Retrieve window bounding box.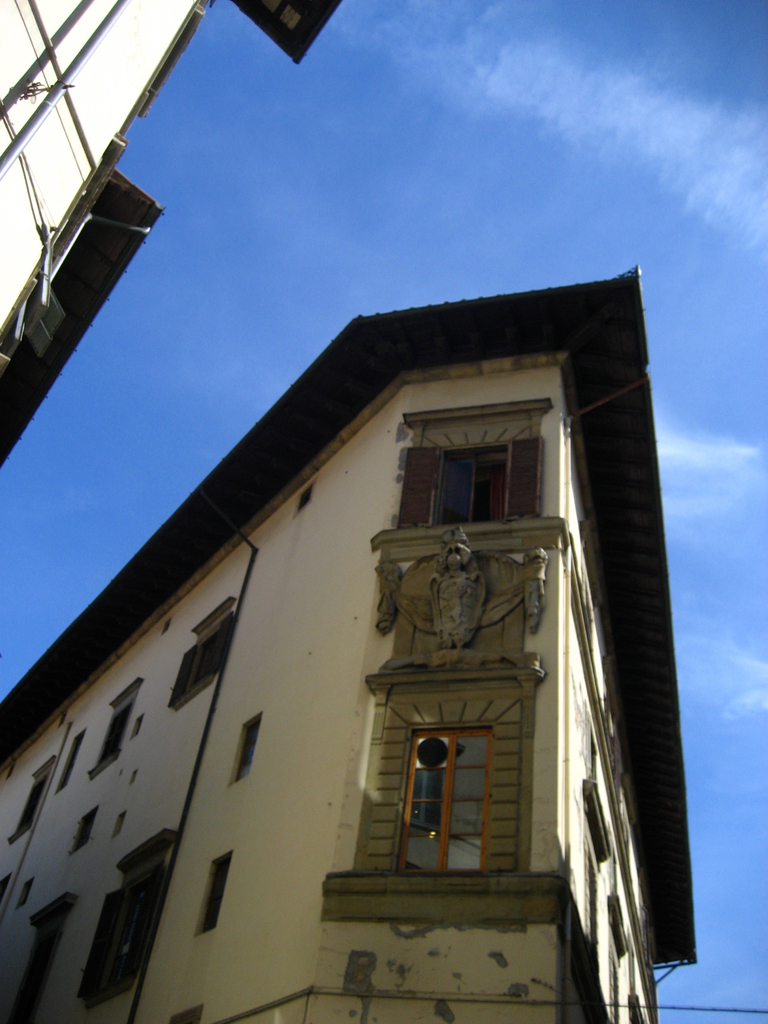
Bounding box: detection(191, 854, 233, 938).
